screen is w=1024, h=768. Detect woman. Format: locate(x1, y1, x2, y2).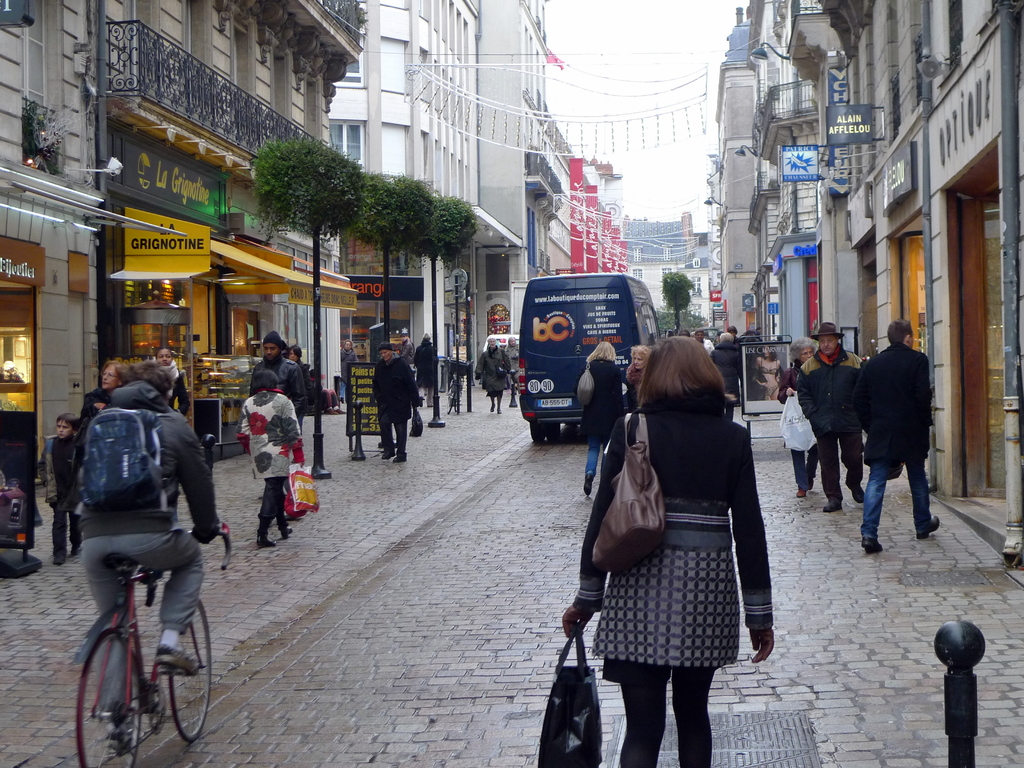
locate(340, 338, 357, 401).
